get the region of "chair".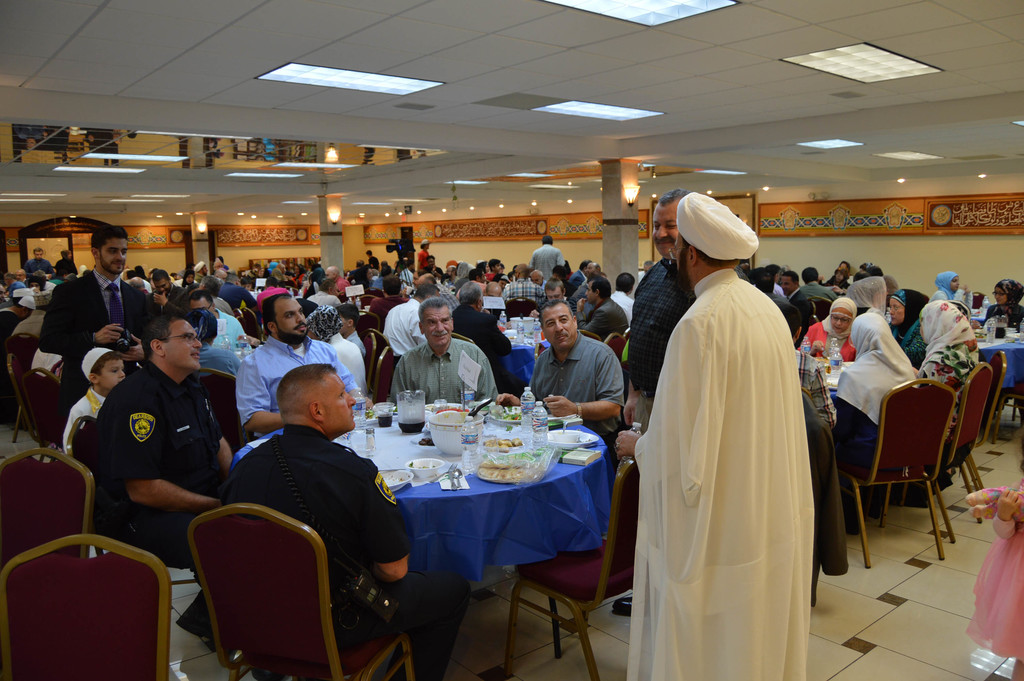
box(0, 445, 99, 562).
